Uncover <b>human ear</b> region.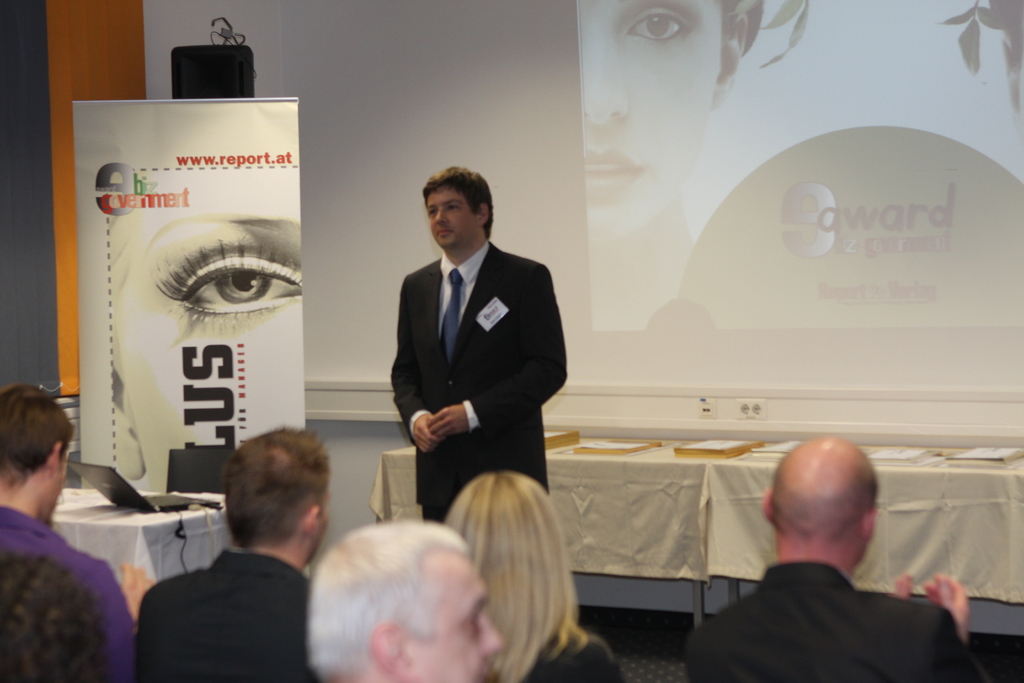
Uncovered: (481,205,490,229).
